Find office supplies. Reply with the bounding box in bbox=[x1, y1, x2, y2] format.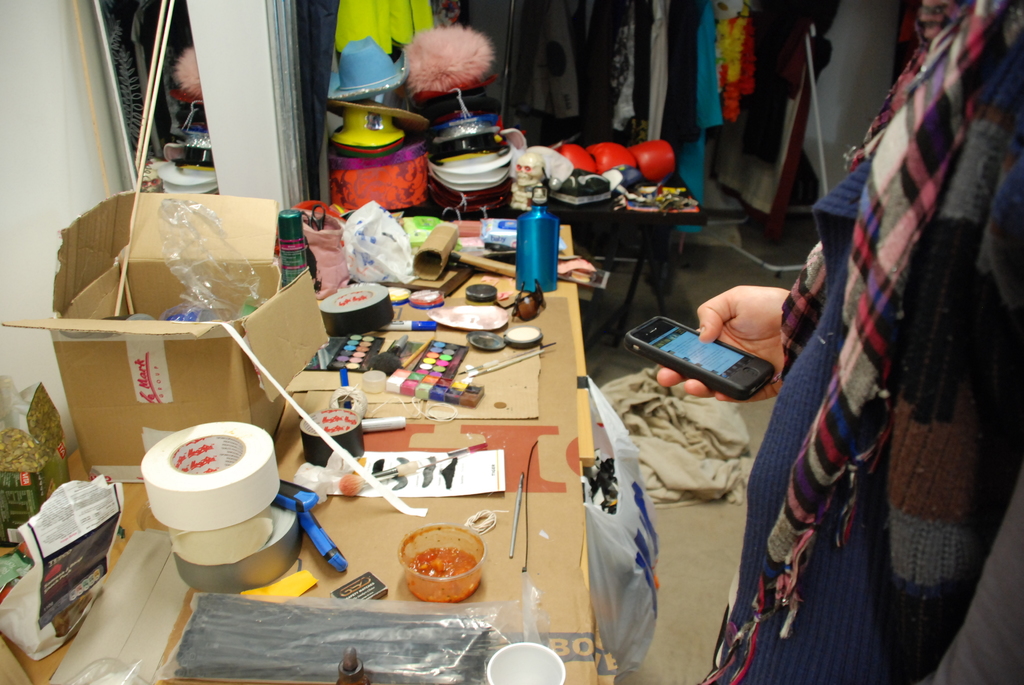
bbox=[424, 116, 517, 145].
